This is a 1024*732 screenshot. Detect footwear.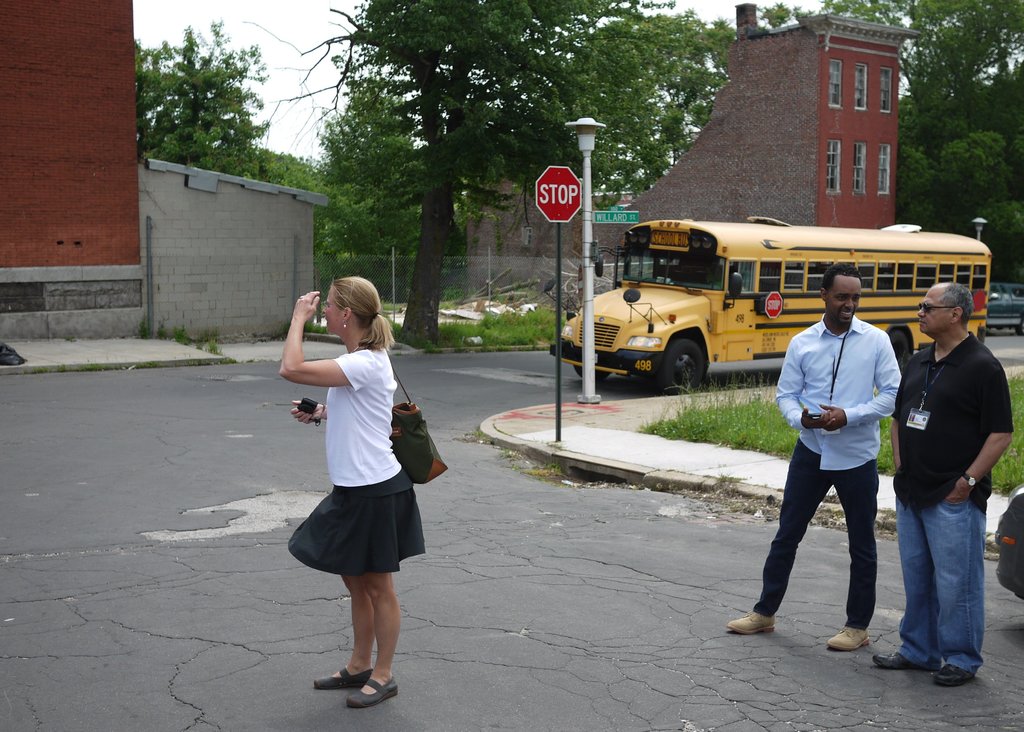
314:663:376:691.
